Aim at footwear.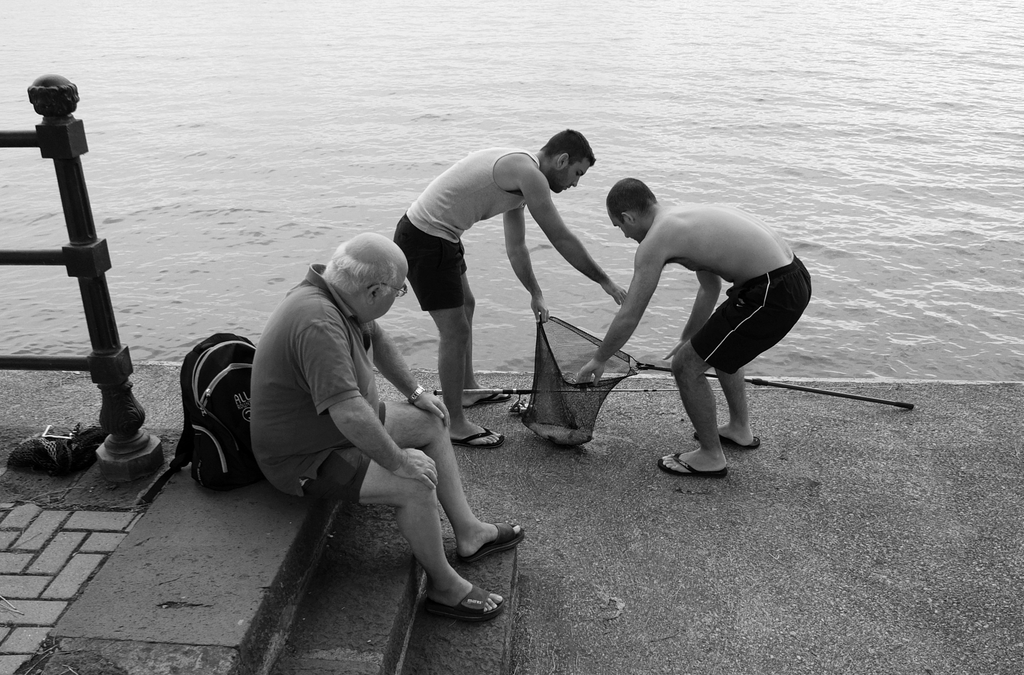
Aimed at {"left": 451, "top": 419, "right": 506, "bottom": 447}.
